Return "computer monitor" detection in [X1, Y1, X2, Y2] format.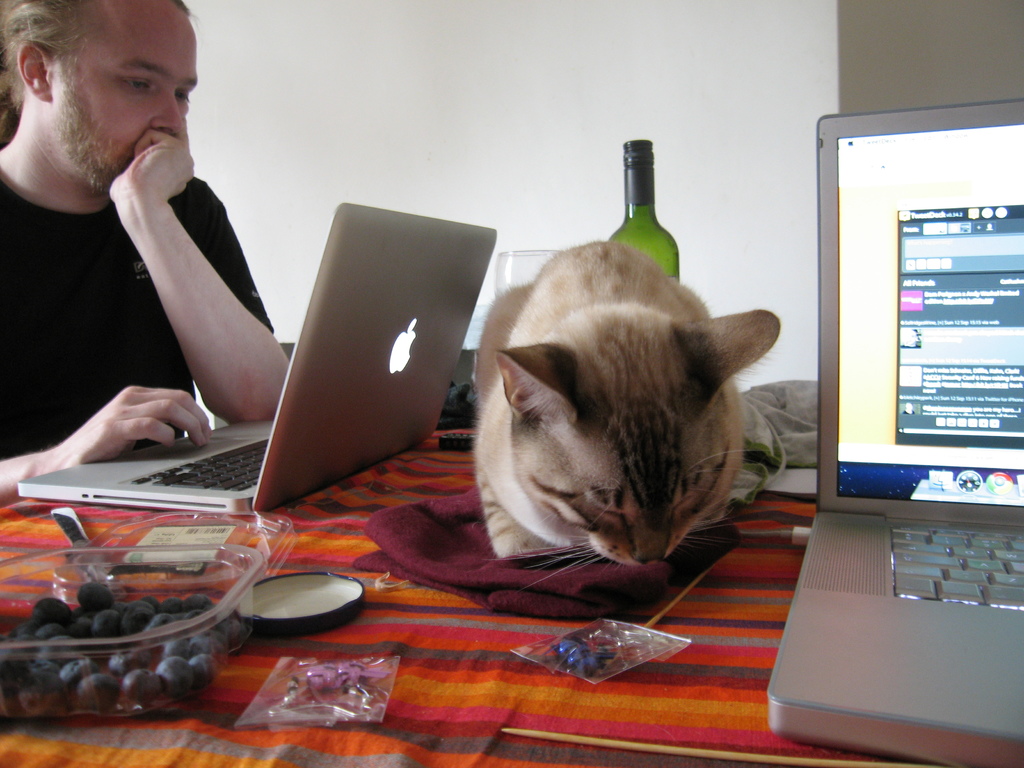
[241, 196, 497, 516].
